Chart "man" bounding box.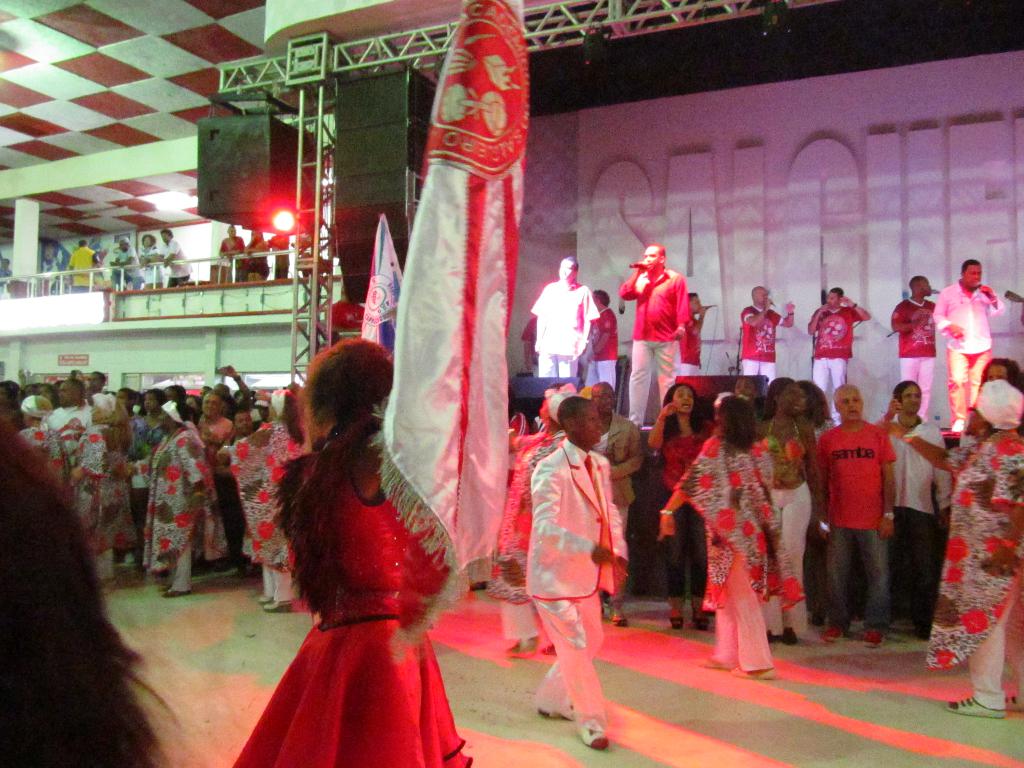
Charted: bbox=(139, 230, 161, 296).
